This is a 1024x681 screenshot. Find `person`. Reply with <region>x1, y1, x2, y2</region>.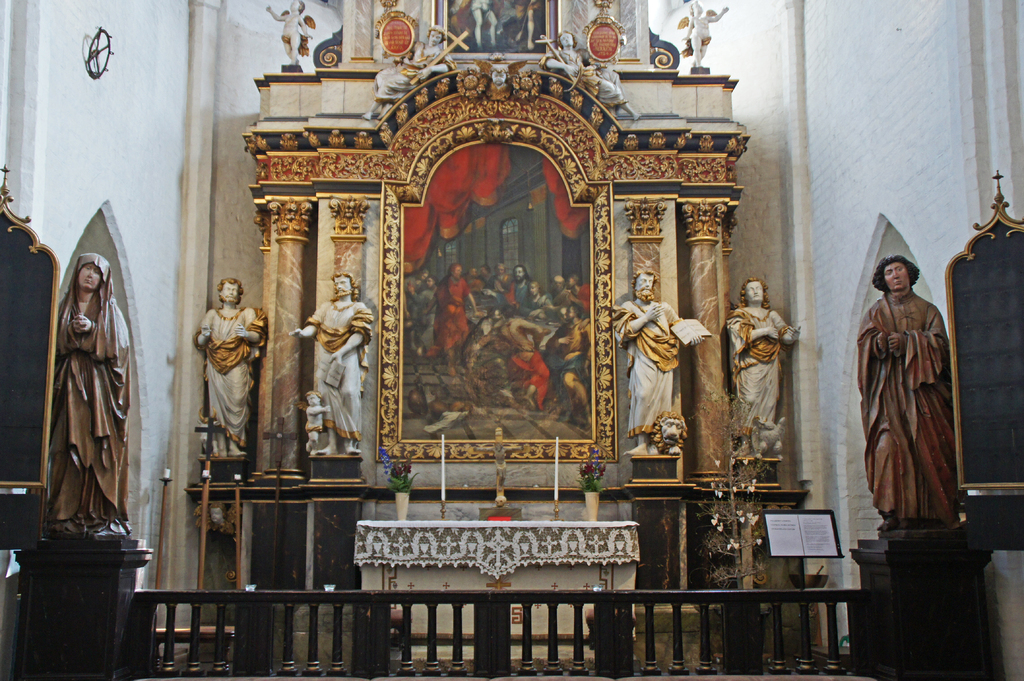
<region>449, 0, 467, 38</region>.
